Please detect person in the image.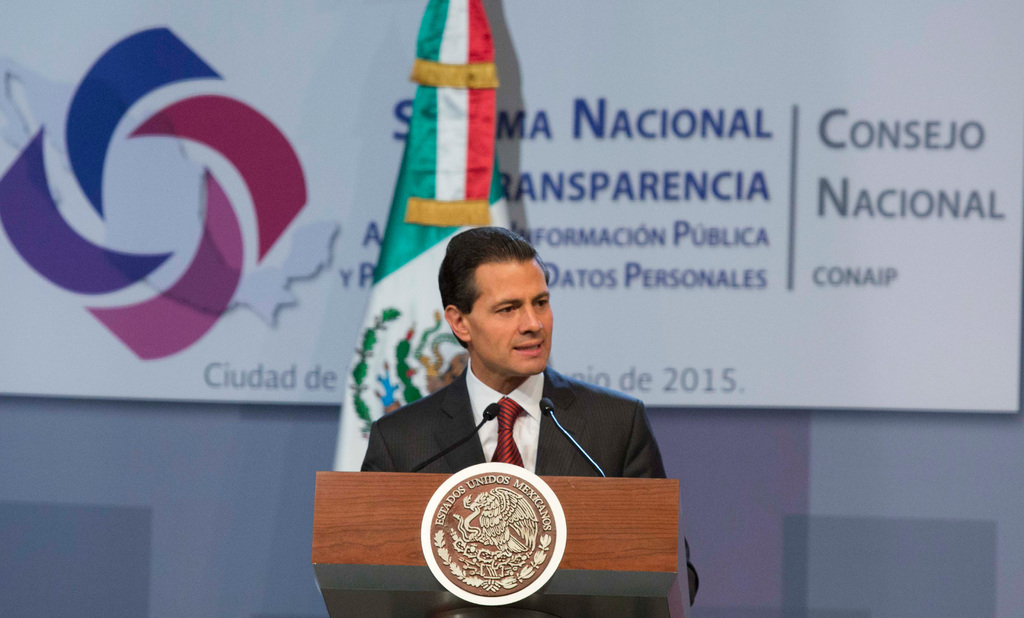
<region>365, 227, 656, 539</region>.
